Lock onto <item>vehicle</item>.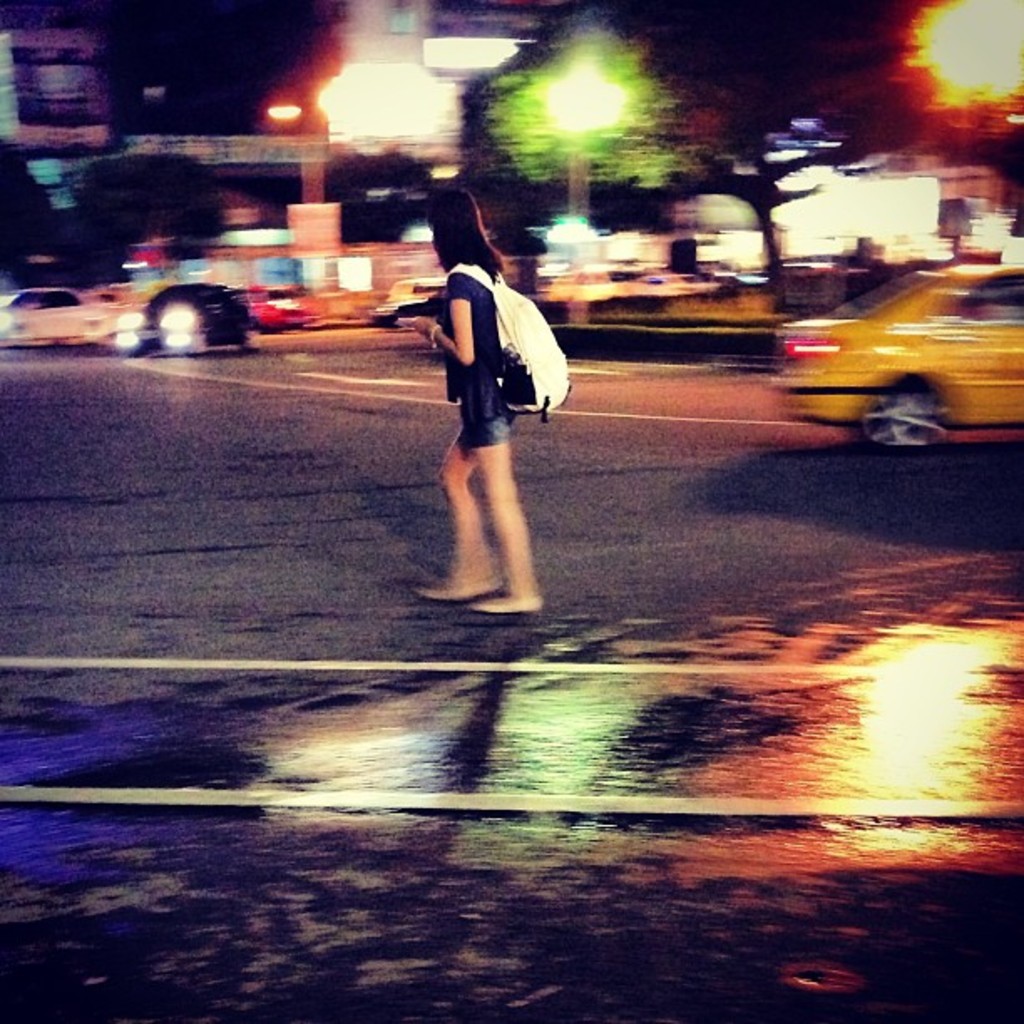
Locked: [left=224, top=281, right=316, bottom=338].
